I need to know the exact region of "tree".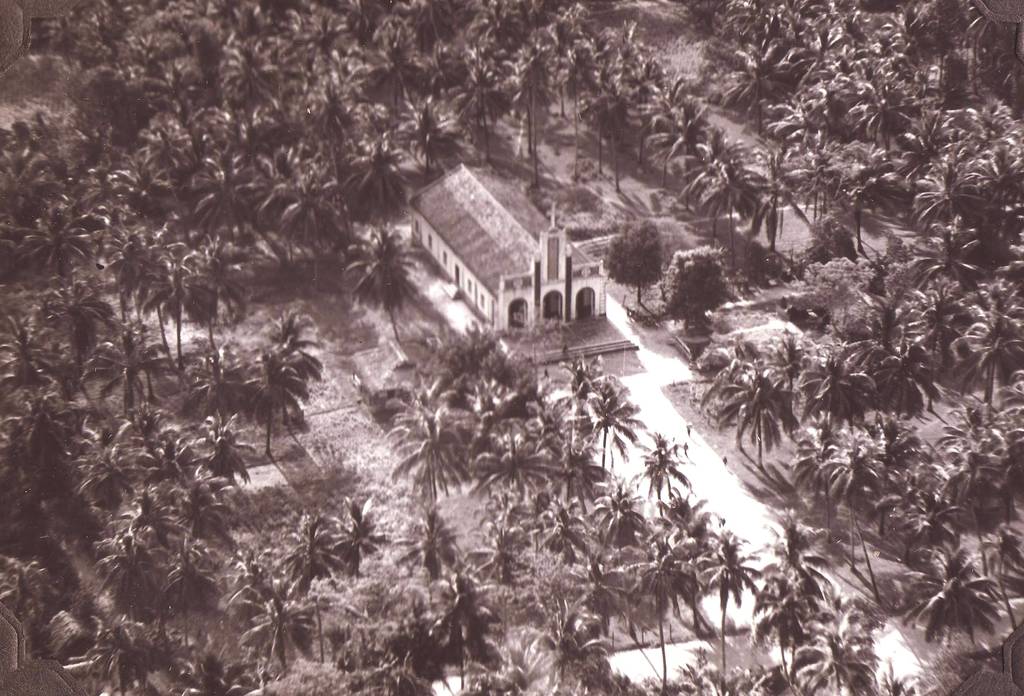
Region: [0, 119, 69, 232].
